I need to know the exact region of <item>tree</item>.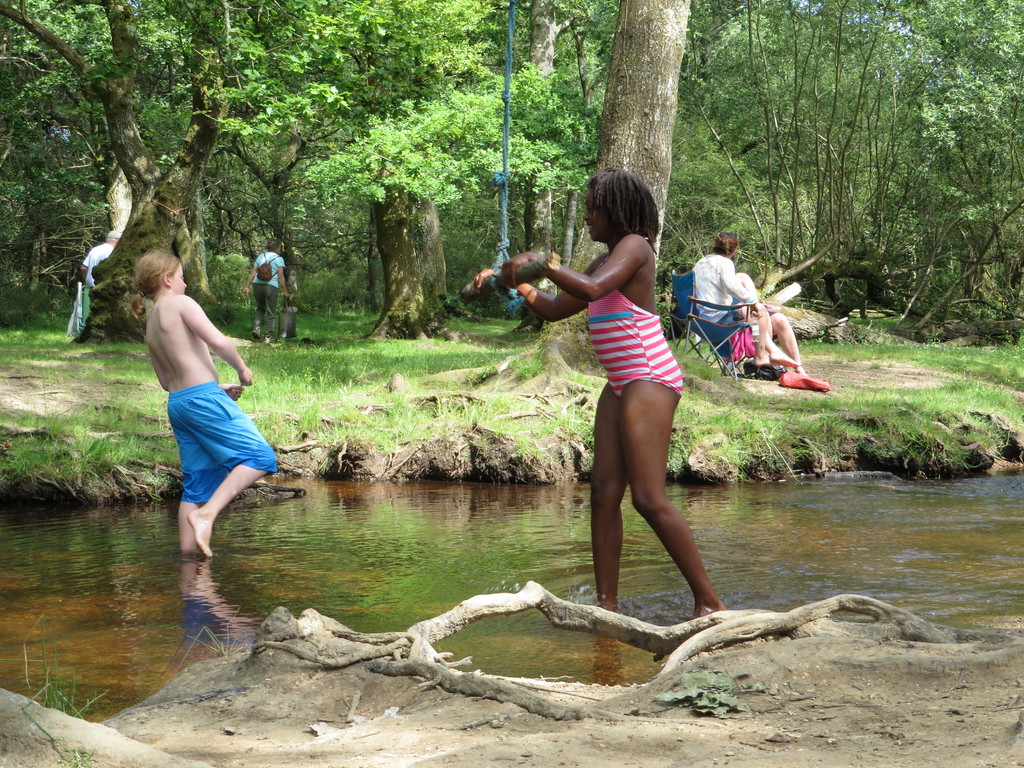
Region: x1=3 y1=0 x2=263 y2=341.
